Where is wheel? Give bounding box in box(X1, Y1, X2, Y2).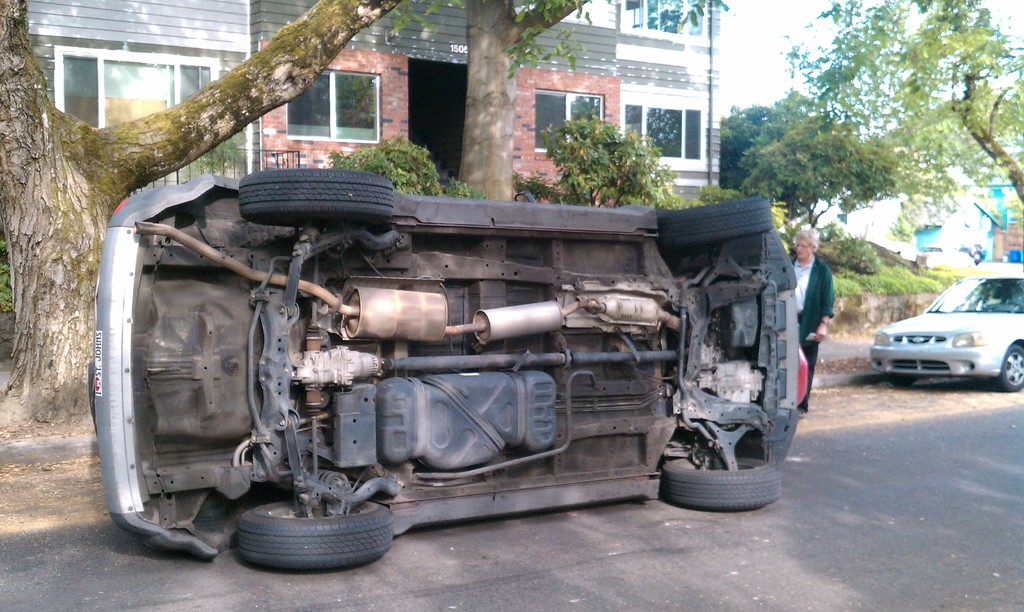
box(663, 456, 780, 511).
